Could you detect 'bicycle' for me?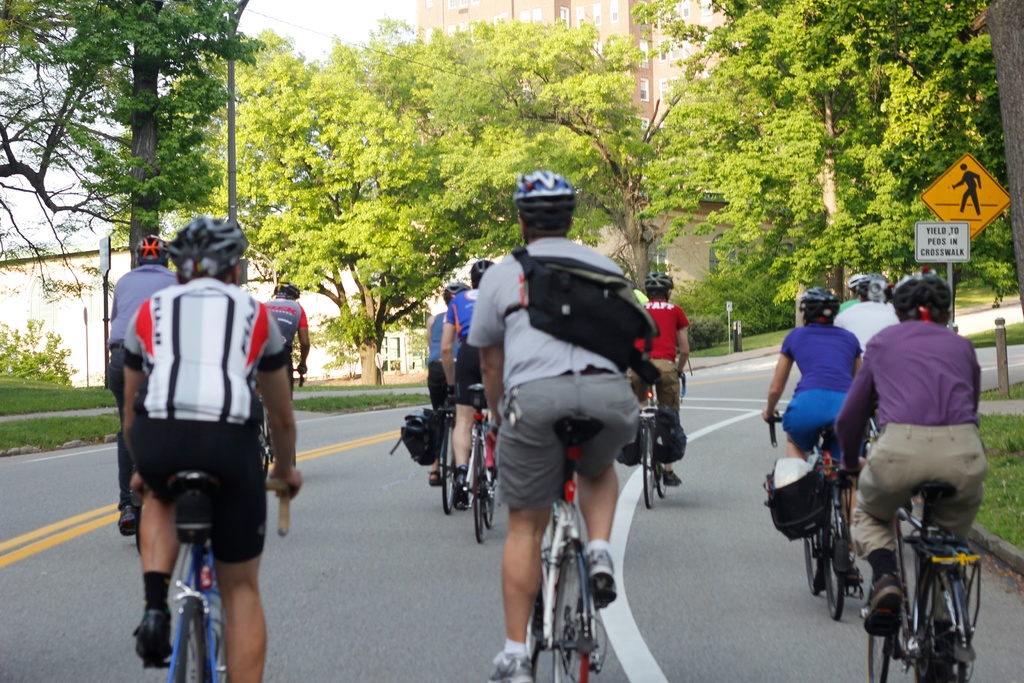
Detection result: (525, 455, 600, 682).
